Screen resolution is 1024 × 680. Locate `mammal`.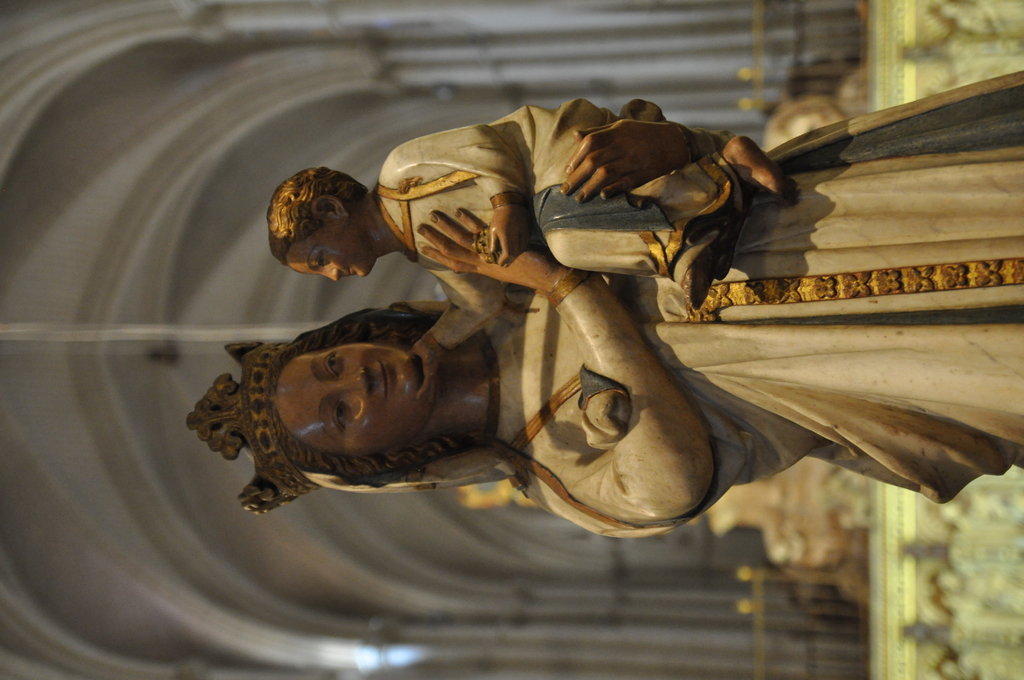
[left=270, top=97, right=800, bottom=323].
